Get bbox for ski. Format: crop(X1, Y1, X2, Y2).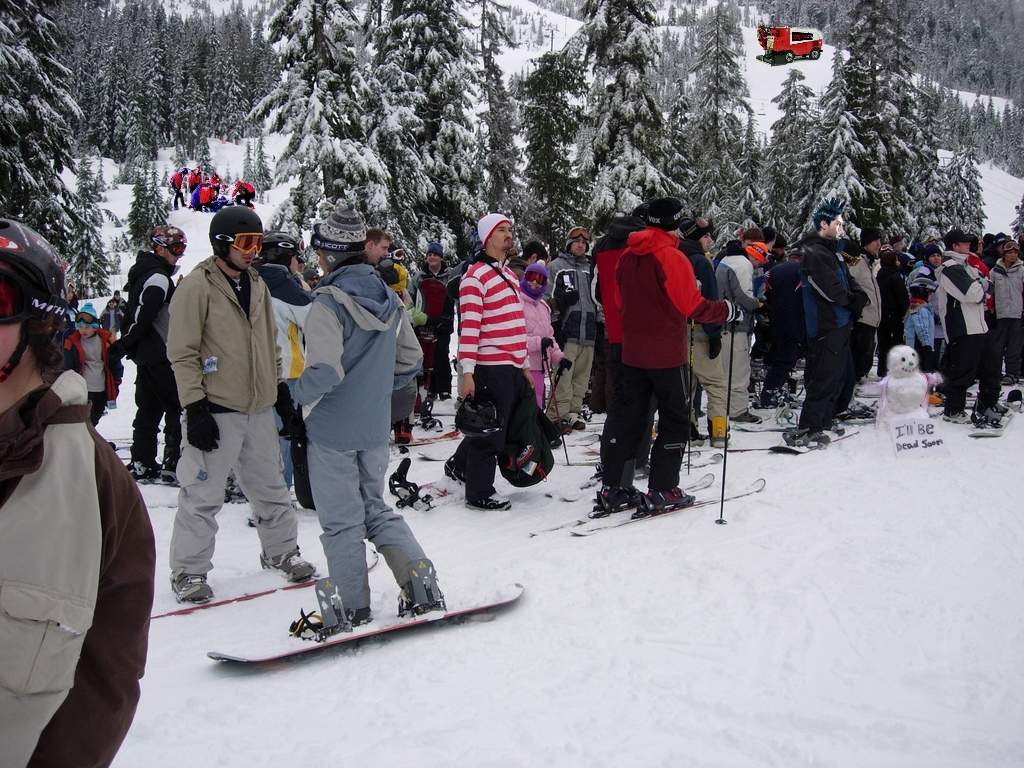
crop(568, 468, 765, 534).
